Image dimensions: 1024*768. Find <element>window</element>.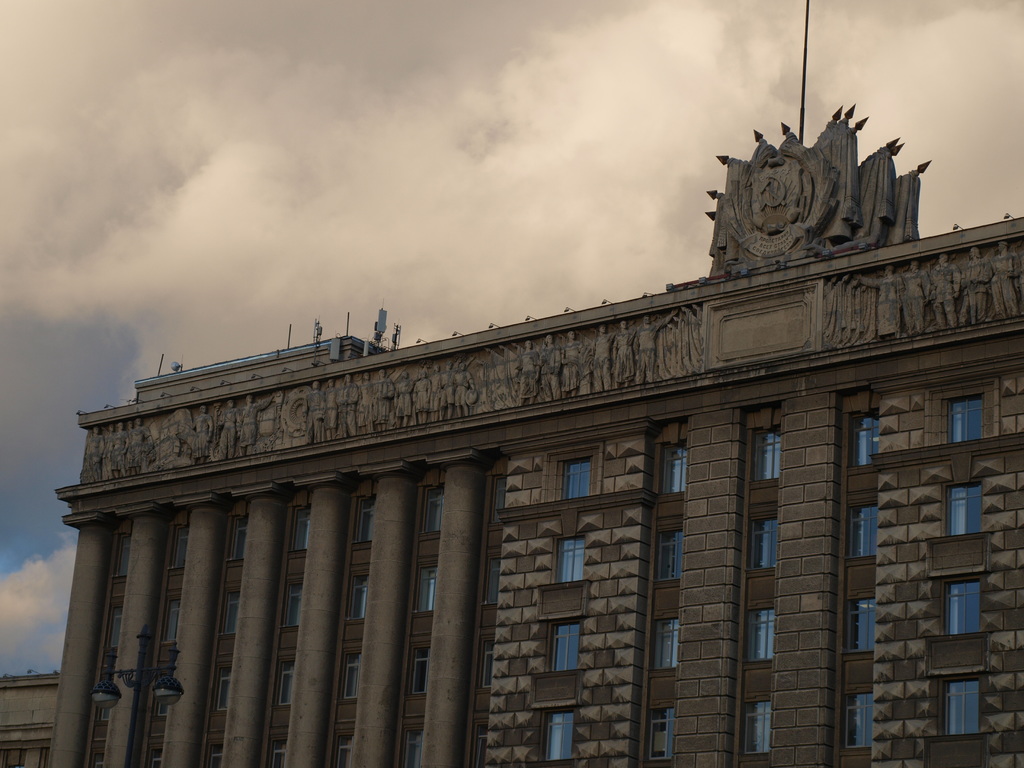
Rect(941, 573, 983, 641).
